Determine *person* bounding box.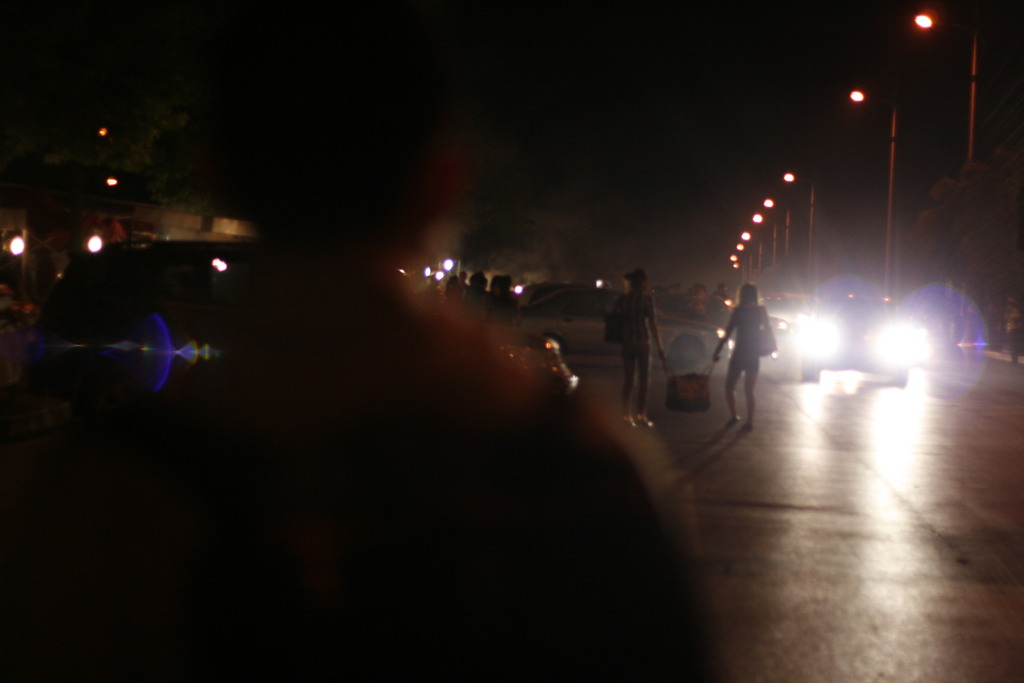
Determined: 604/267/669/434.
